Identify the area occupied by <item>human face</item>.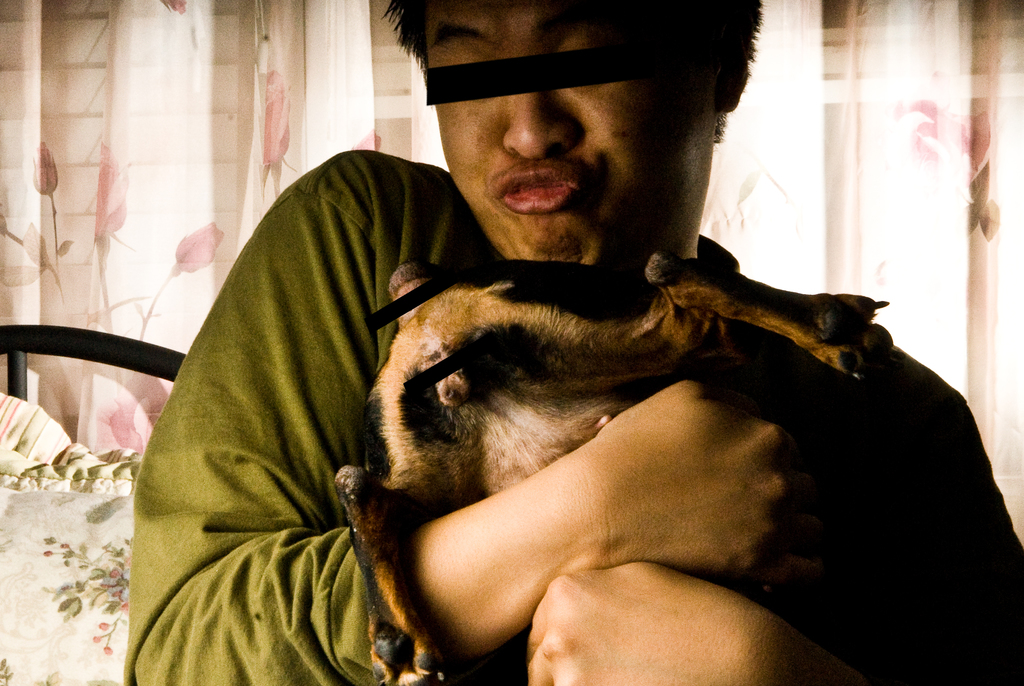
Area: pyautogui.locateOnScreen(429, 0, 714, 265).
